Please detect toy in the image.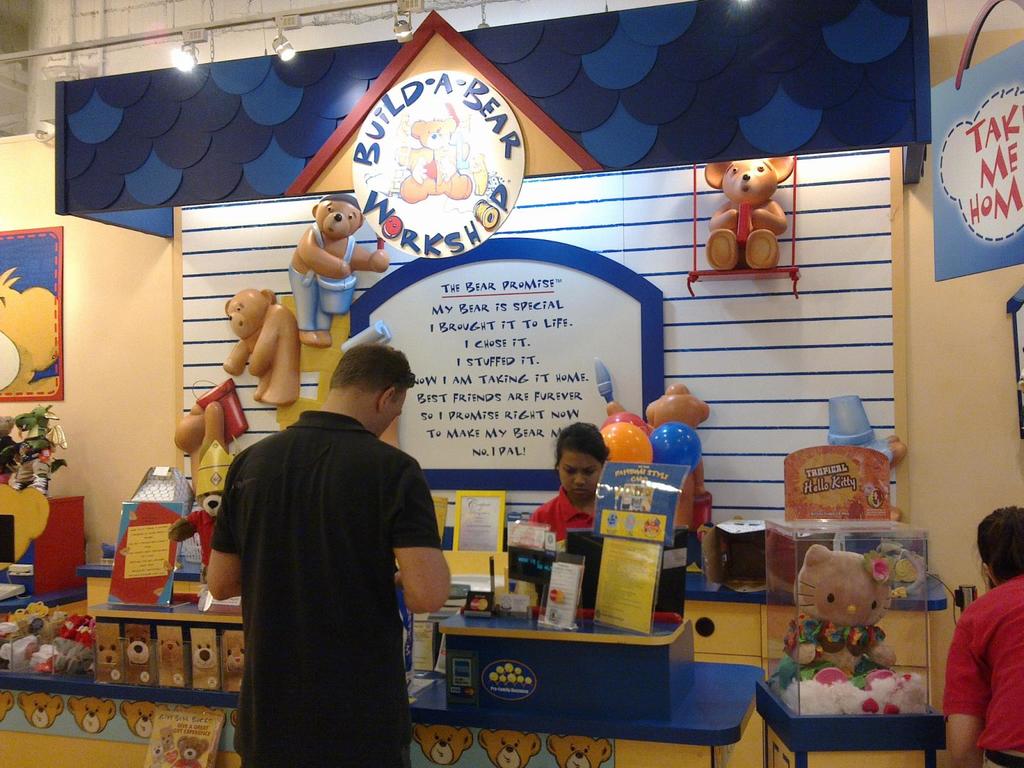
Rect(599, 381, 712, 472).
